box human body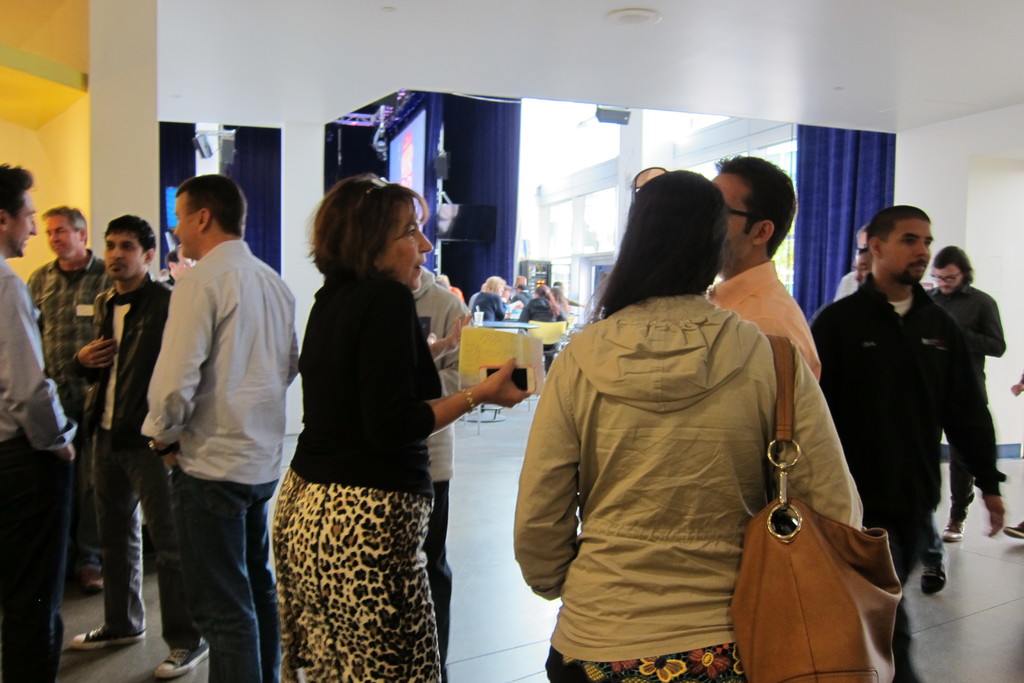
511:300:859:682
